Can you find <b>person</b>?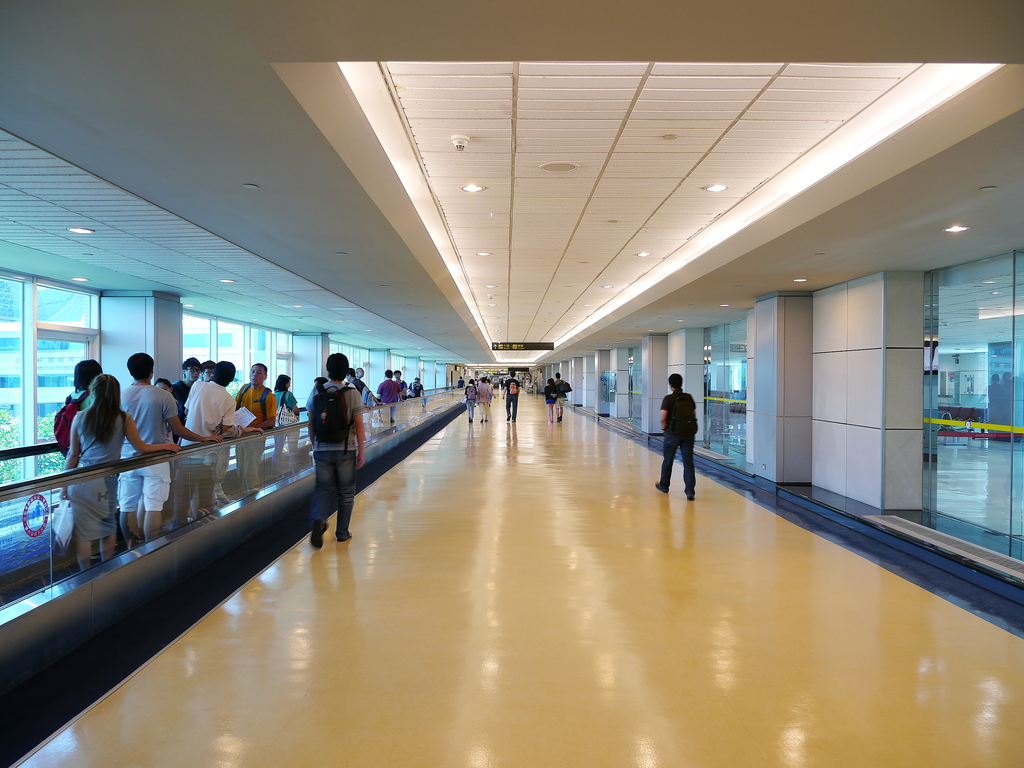
Yes, bounding box: (left=557, top=375, right=570, bottom=421).
